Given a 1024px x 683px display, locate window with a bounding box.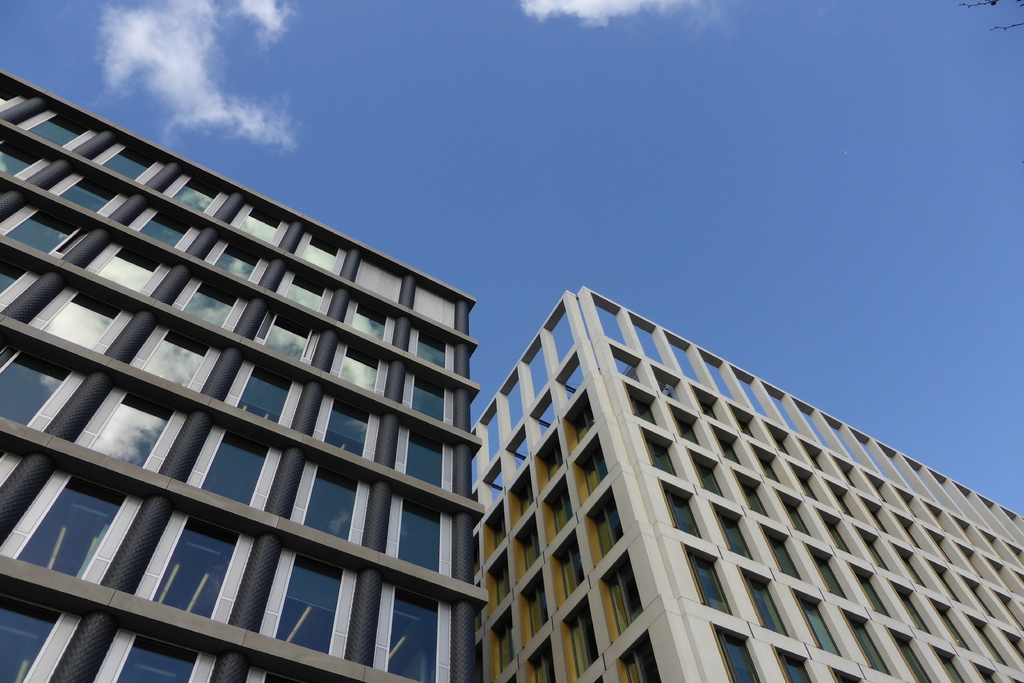
Located: [left=670, top=402, right=701, bottom=447].
